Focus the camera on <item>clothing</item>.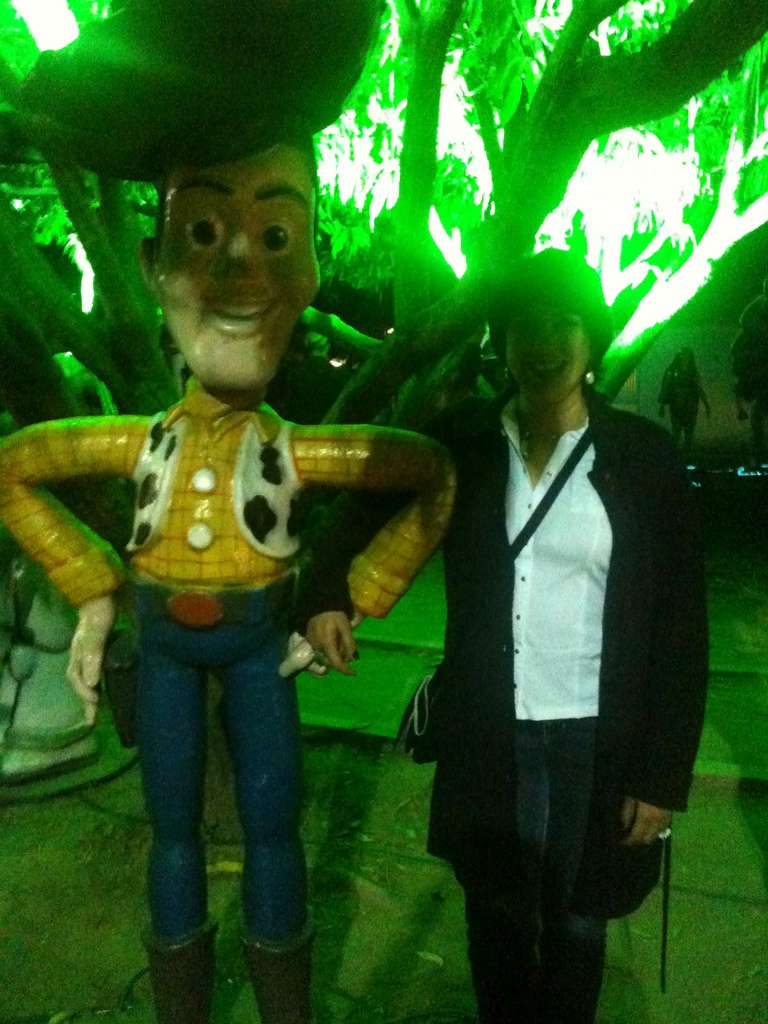
Focus region: (660,365,702,433).
